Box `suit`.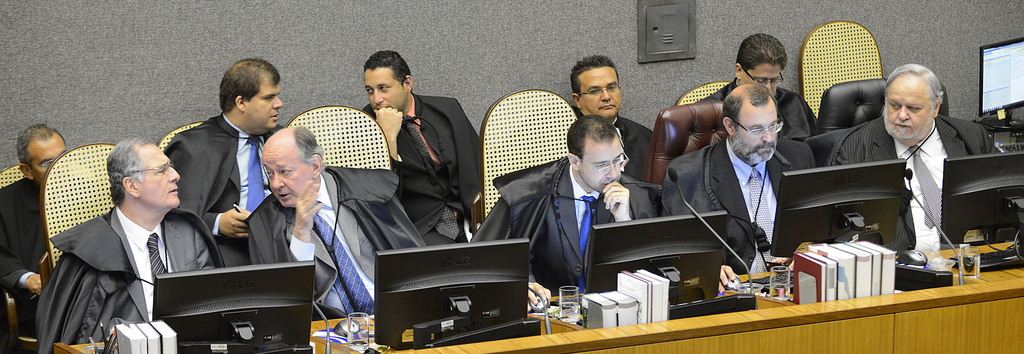
(164,113,291,270).
